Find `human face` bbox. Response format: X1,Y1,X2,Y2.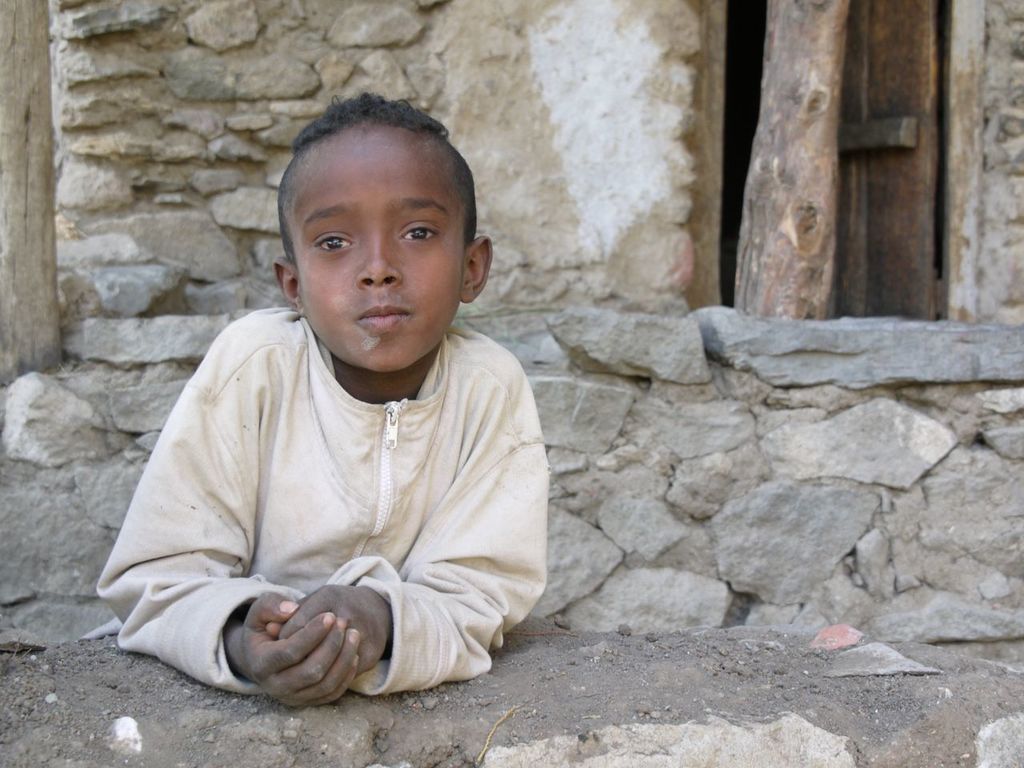
295,127,465,371.
